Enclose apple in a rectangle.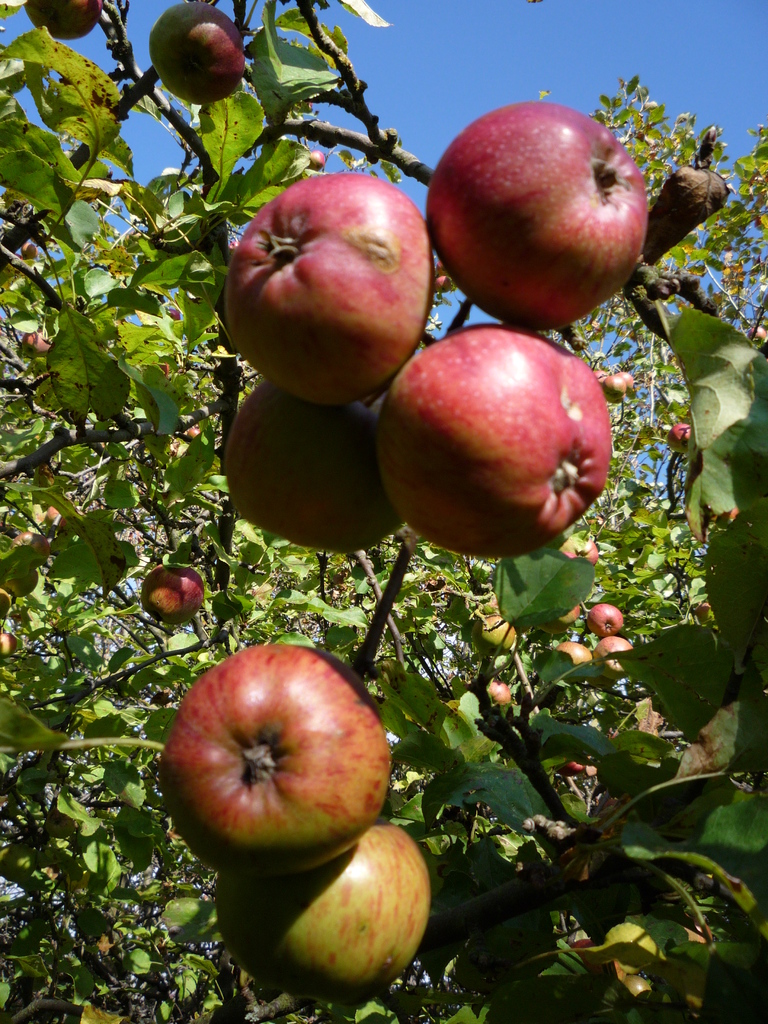
<box>599,378,625,404</box>.
